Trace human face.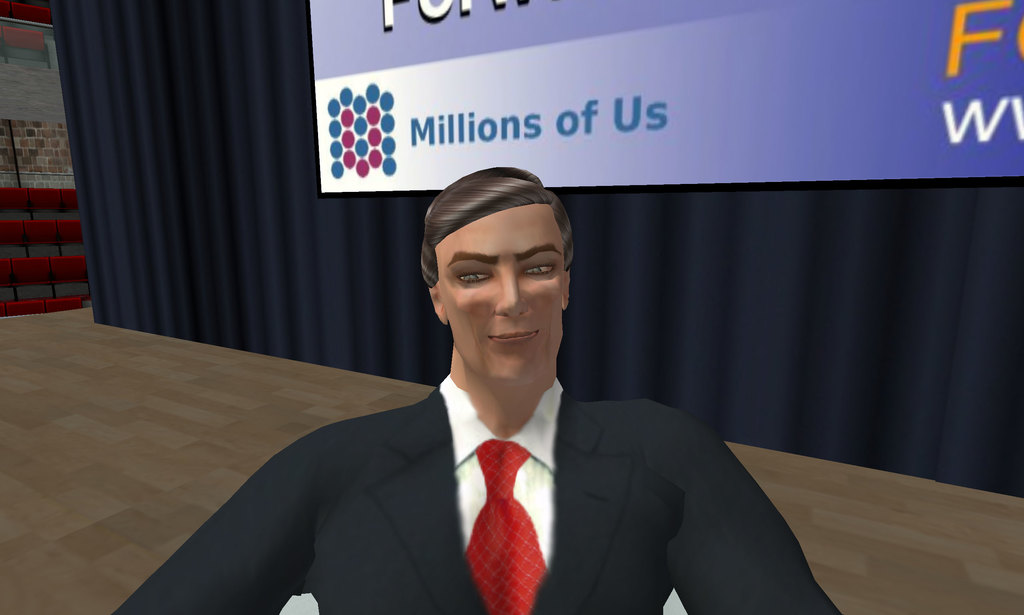
Traced to bbox=[442, 203, 566, 392].
